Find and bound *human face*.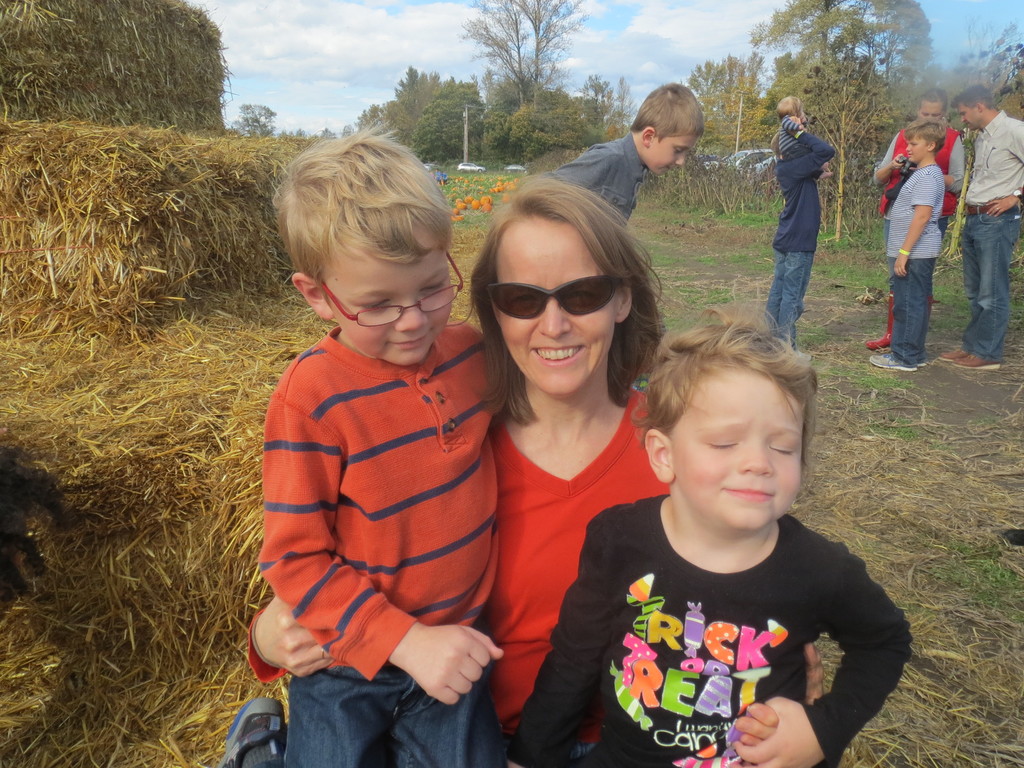
Bound: (x1=499, y1=219, x2=618, y2=396).
